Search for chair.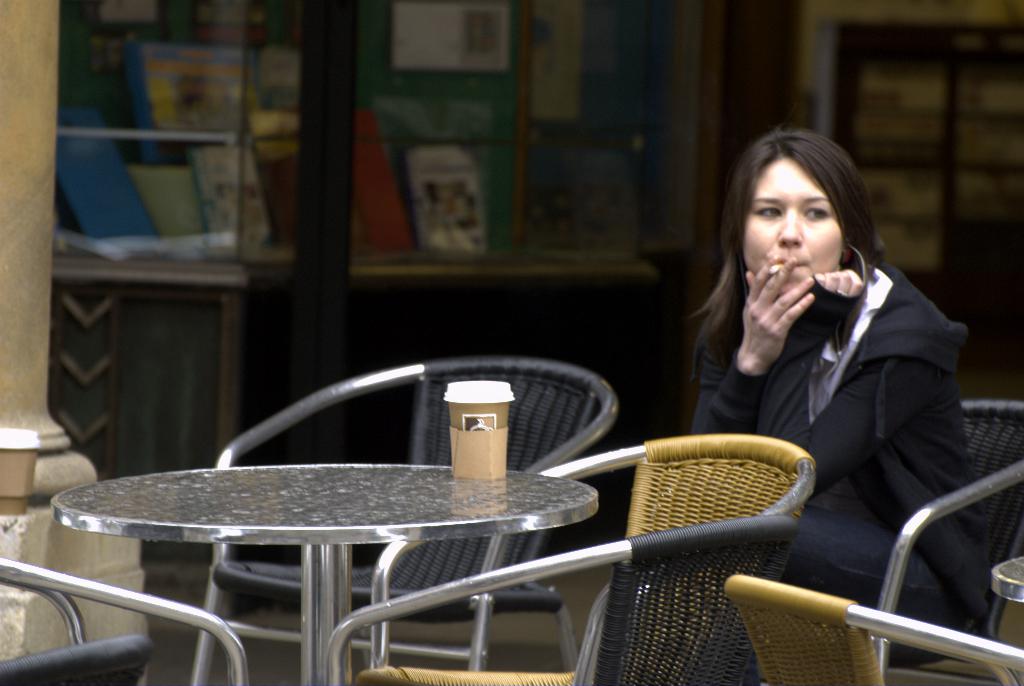
Found at rect(687, 396, 1023, 685).
